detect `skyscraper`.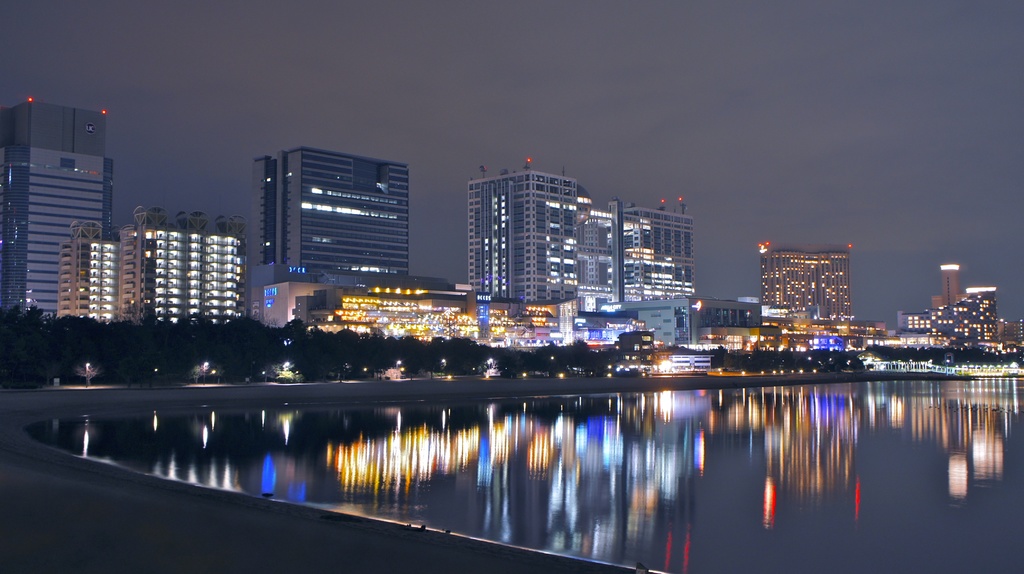
Detected at (x1=57, y1=212, x2=248, y2=324).
